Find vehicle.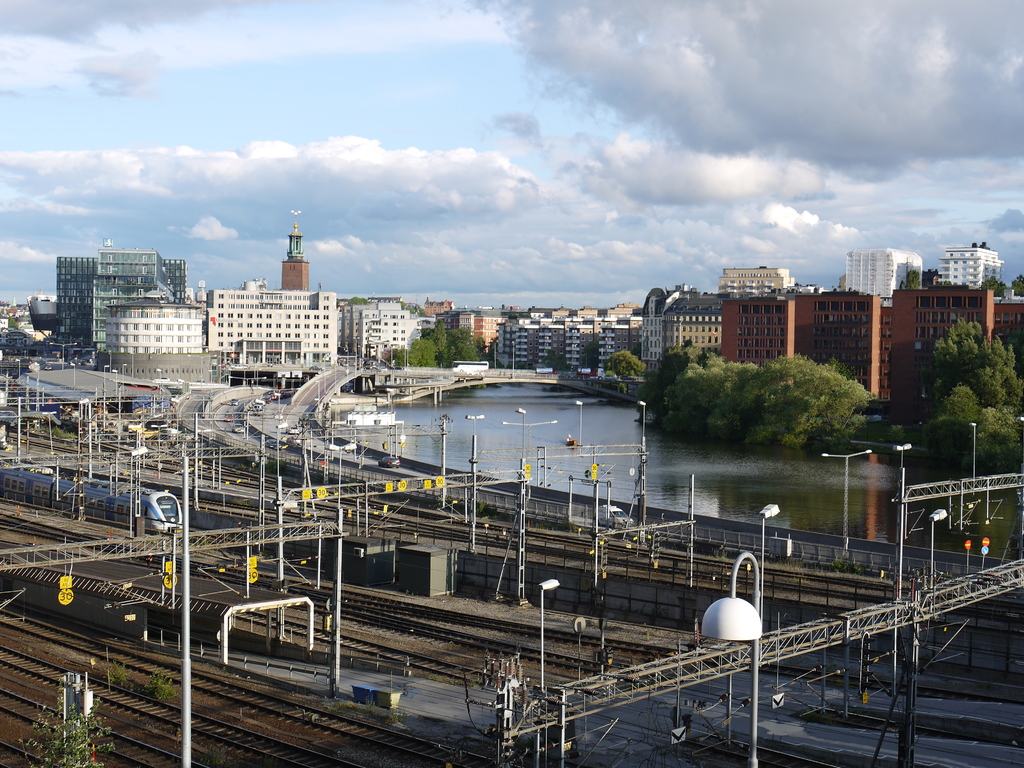
<box>287,424,301,435</box>.
